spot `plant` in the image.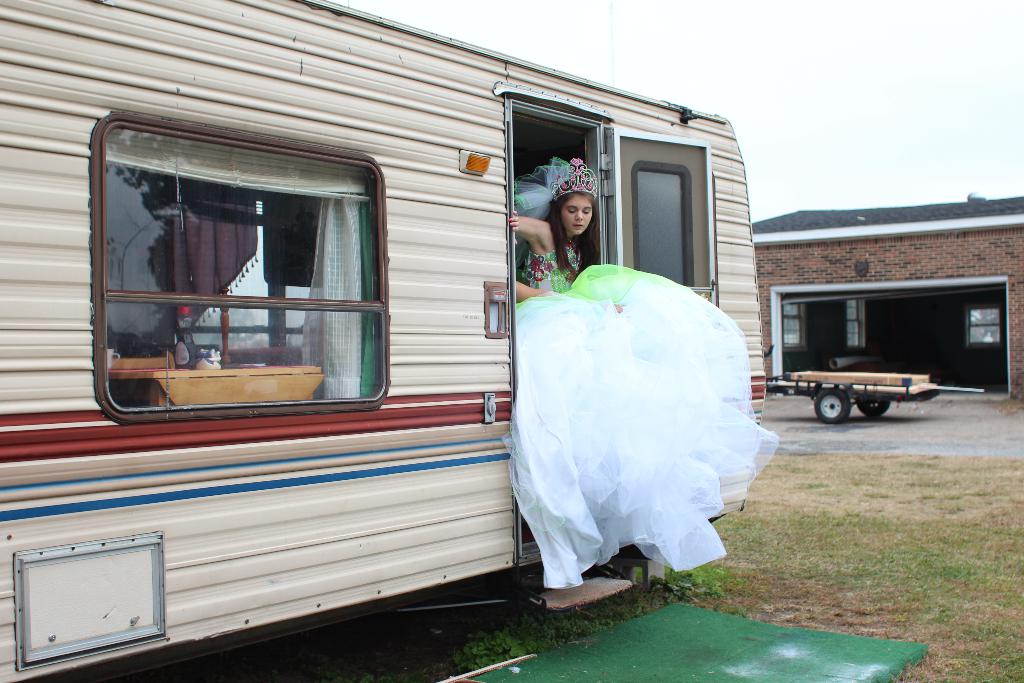
`plant` found at [left=627, top=563, right=735, bottom=594].
